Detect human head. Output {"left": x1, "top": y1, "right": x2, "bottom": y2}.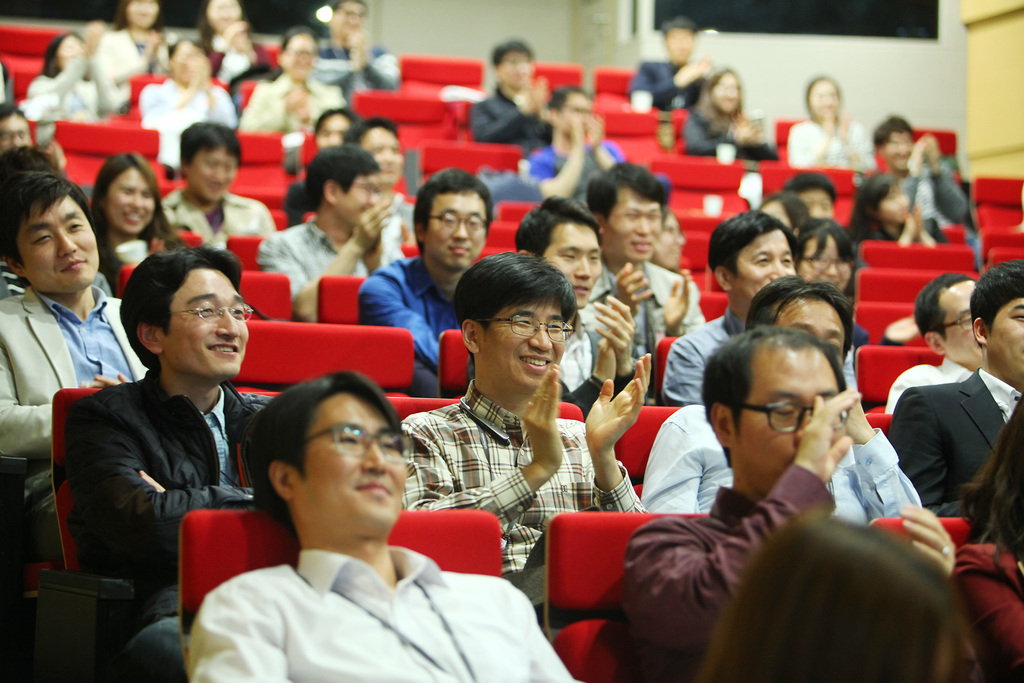
{"left": 586, "top": 161, "right": 668, "bottom": 262}.
